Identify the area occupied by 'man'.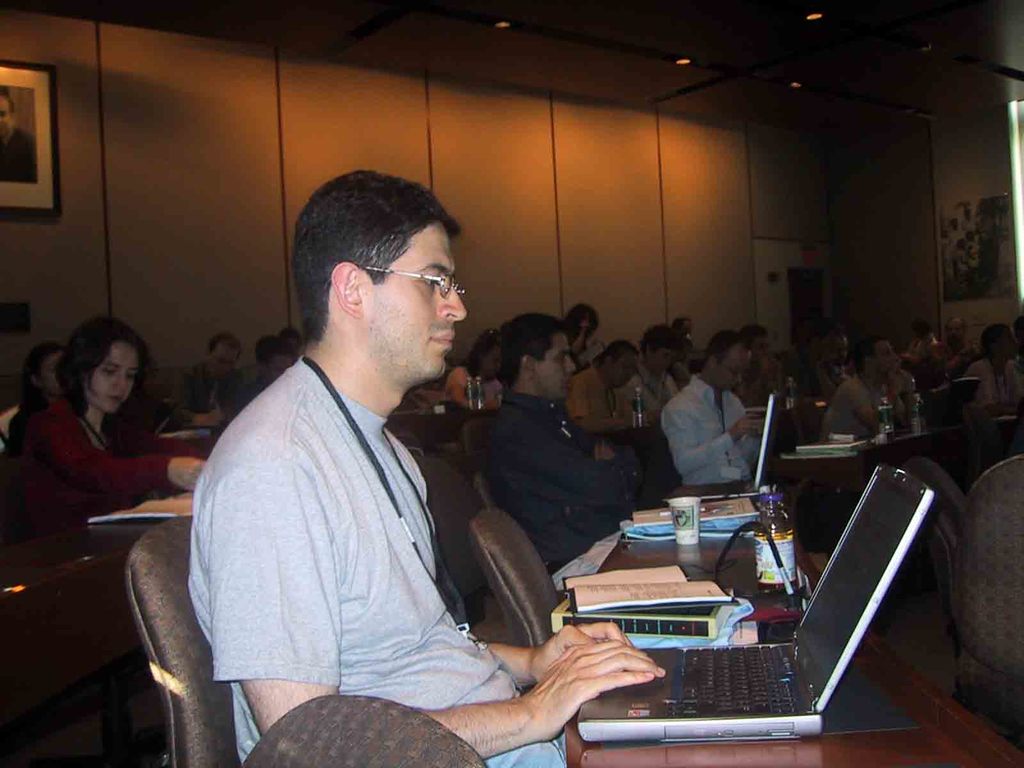
Area: pyautogui.locateOnScreen(566, 337, 644, 430).
